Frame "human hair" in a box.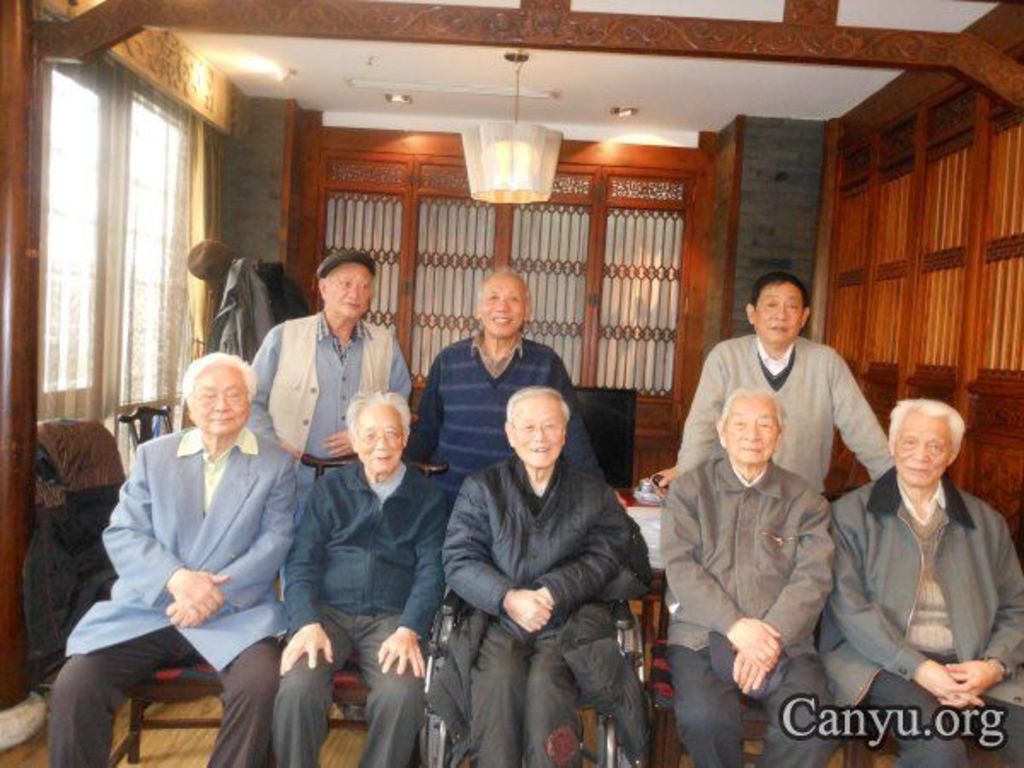
box(509, 381, 568, 425).
